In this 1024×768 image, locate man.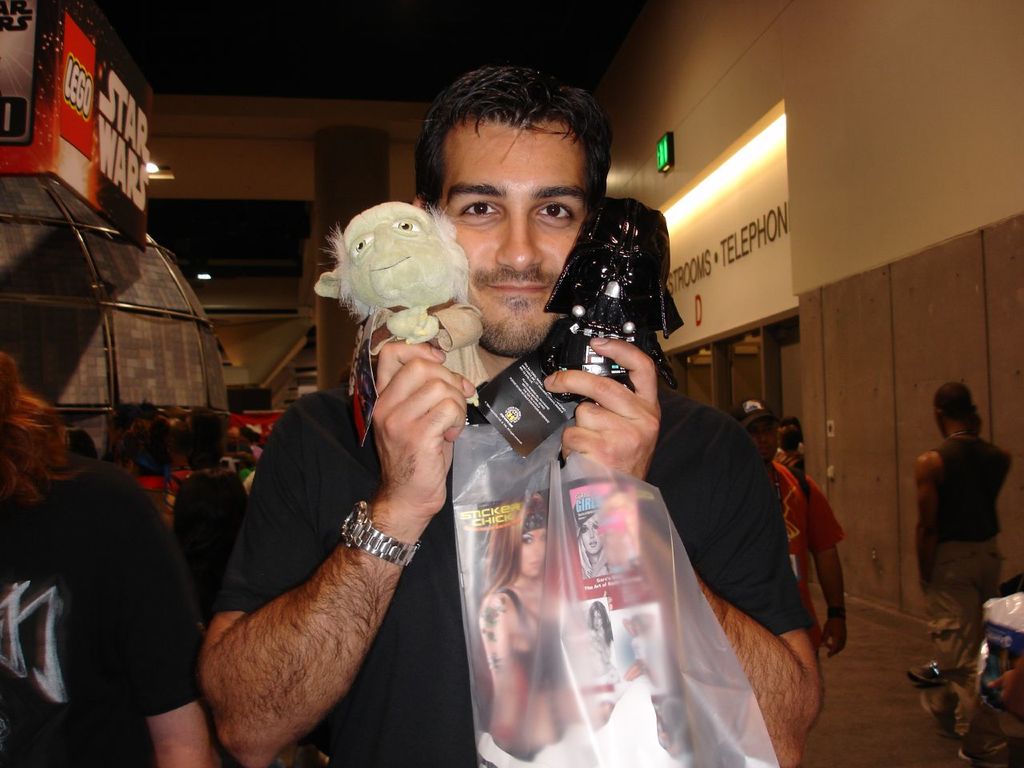
Bounding box: 906:384:1014:746.
